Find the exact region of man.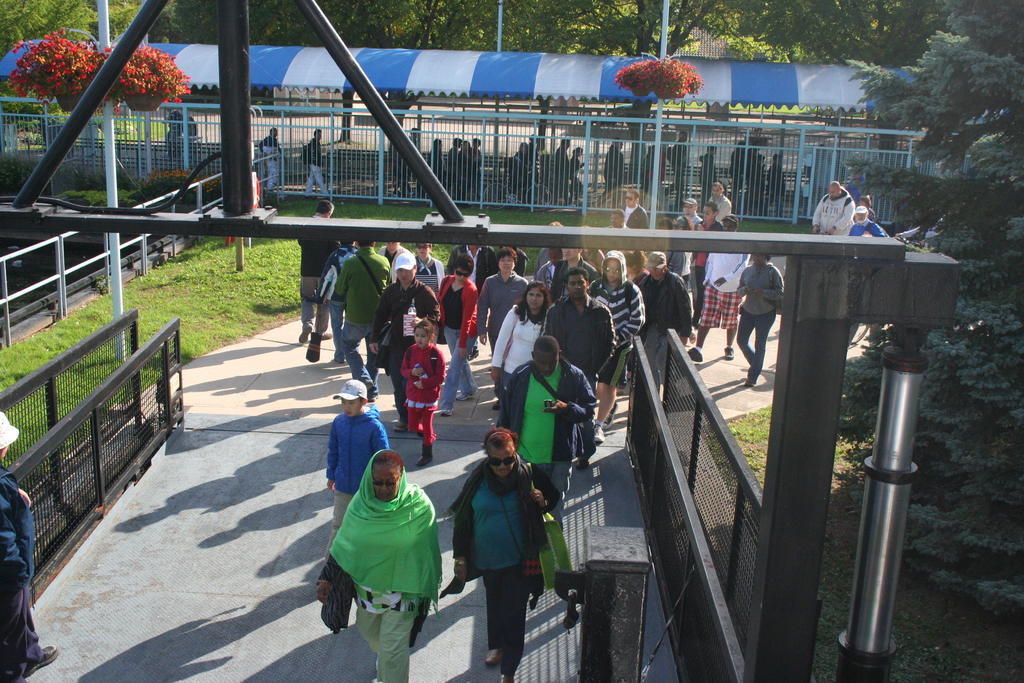
Exact region: [805, 174, 854, 241].
